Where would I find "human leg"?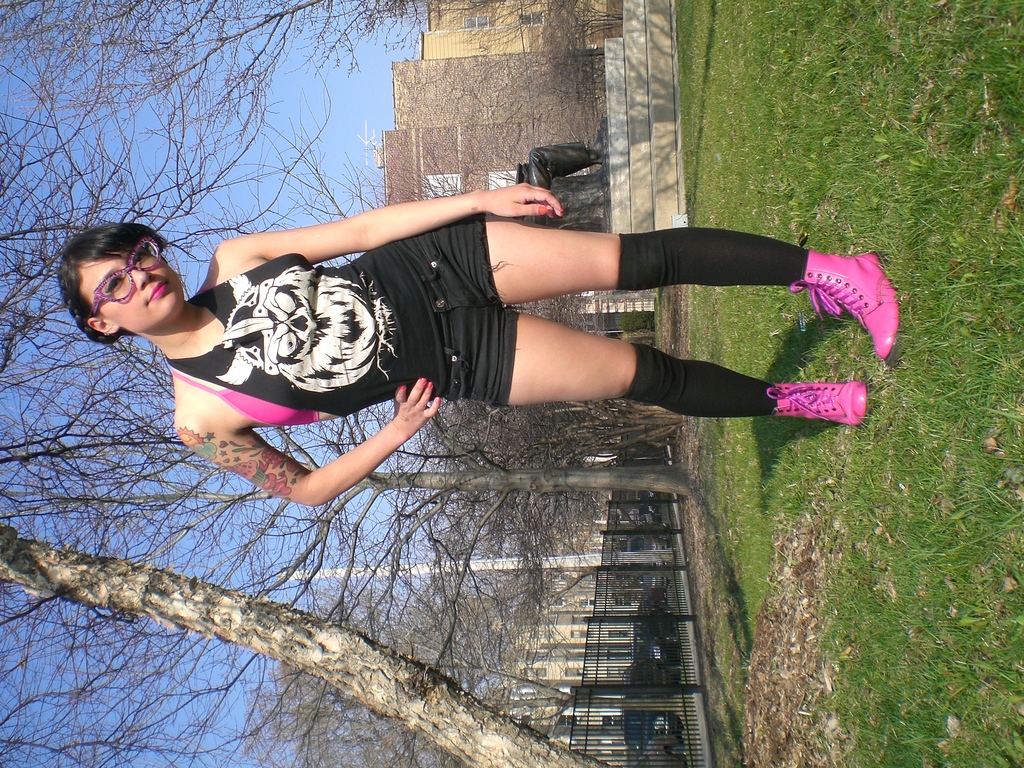
At <bbox>449, 314, 879, 428</bbox>.
